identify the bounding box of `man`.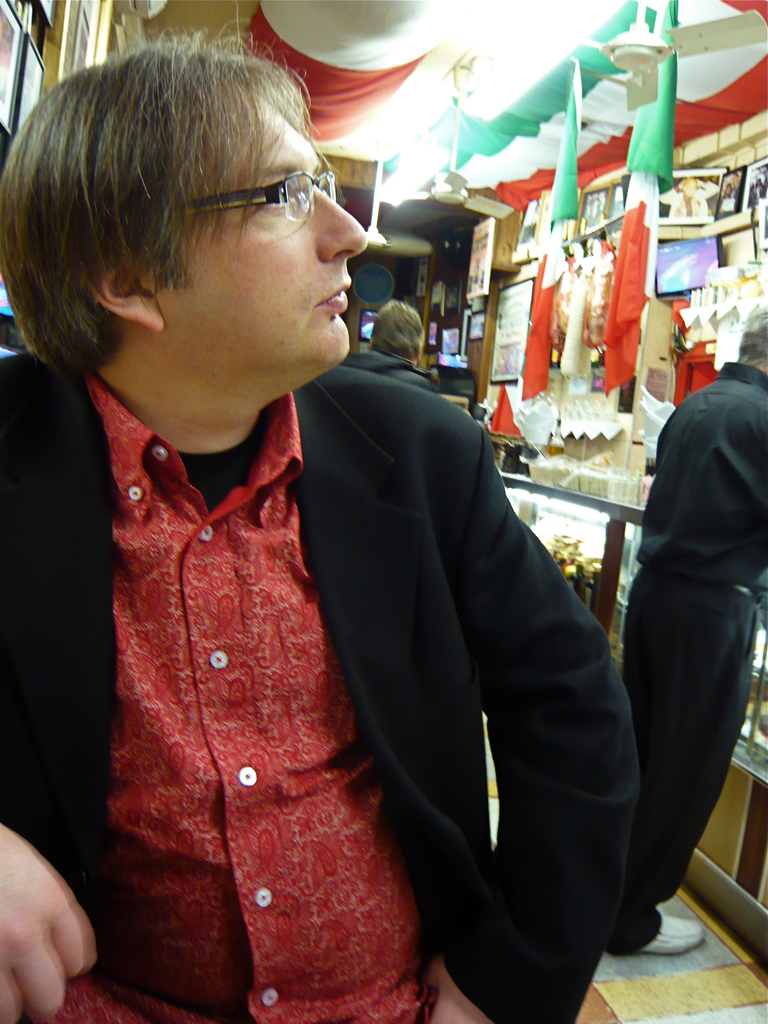
[589, 294, 764, 984].
